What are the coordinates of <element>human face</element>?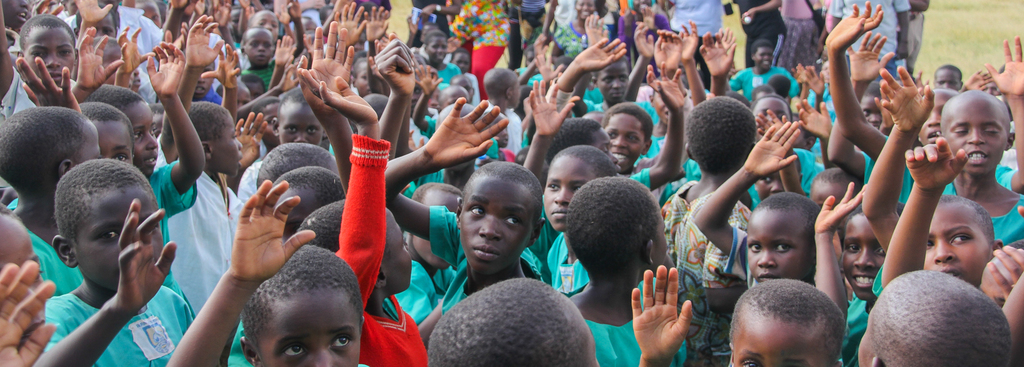
x1=945 y1=95 x2=1007 y2=180.
